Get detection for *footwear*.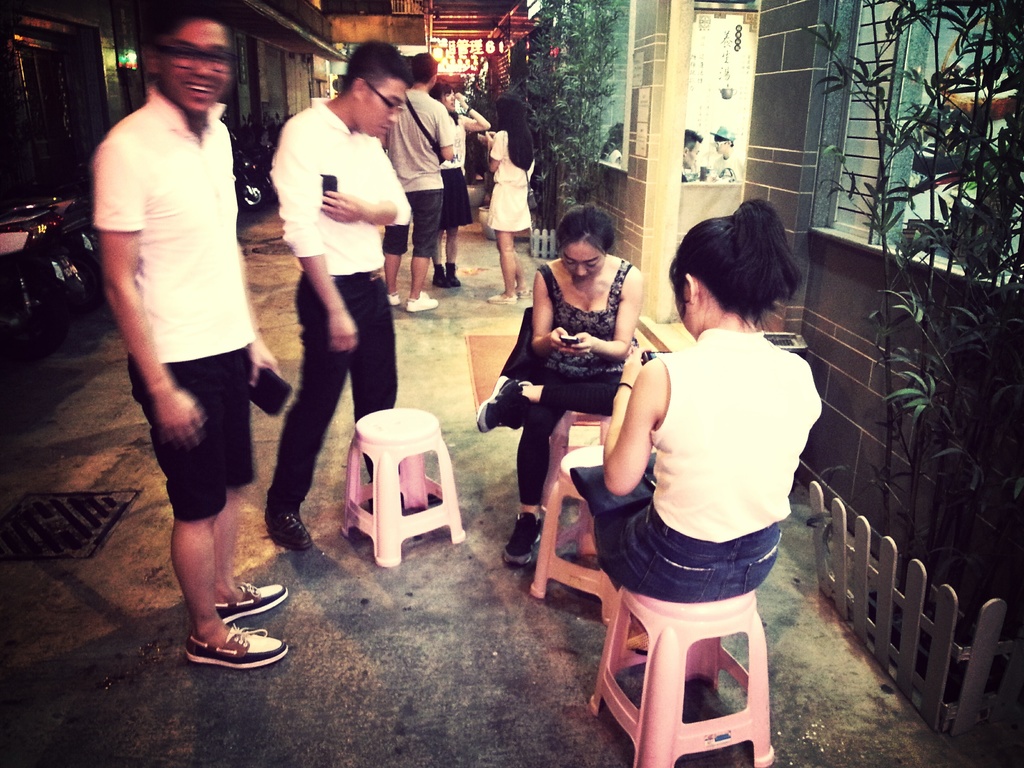
Detection: BBox(485, 291, 518, 305).
